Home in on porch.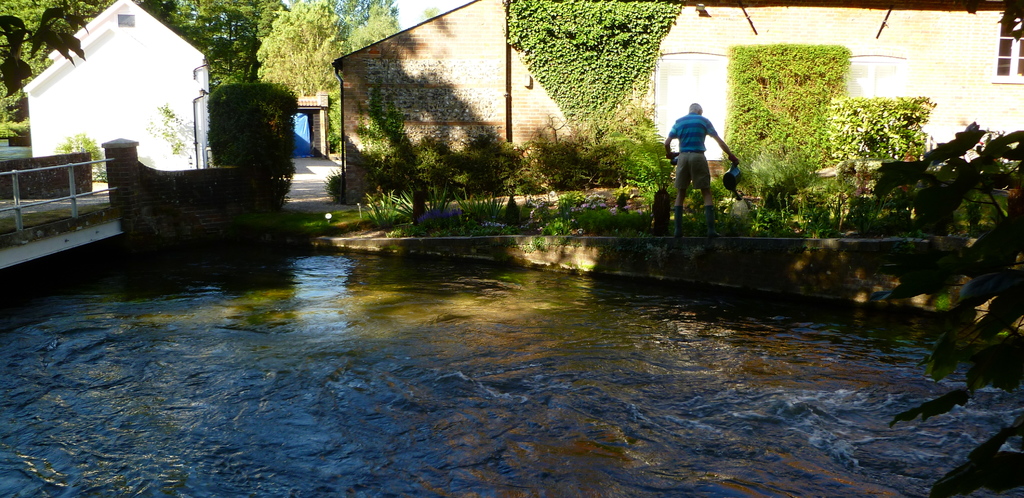
Homed in at box(282, 94, 330, 160).
